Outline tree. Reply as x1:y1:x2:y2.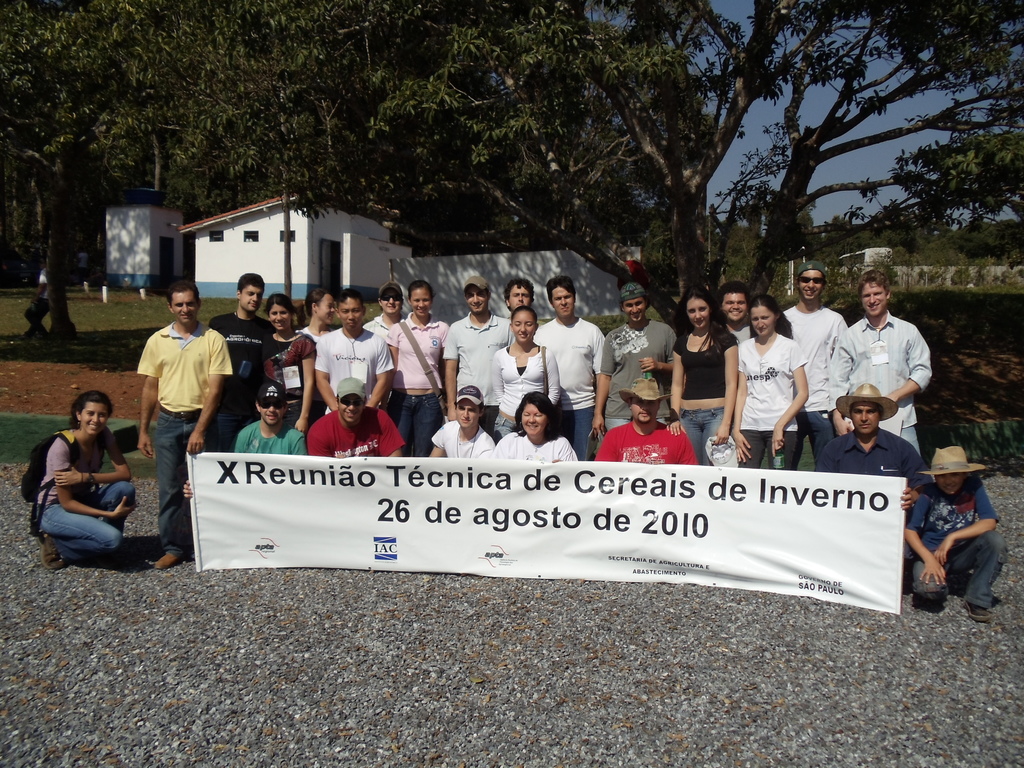
773:196:850:274.
